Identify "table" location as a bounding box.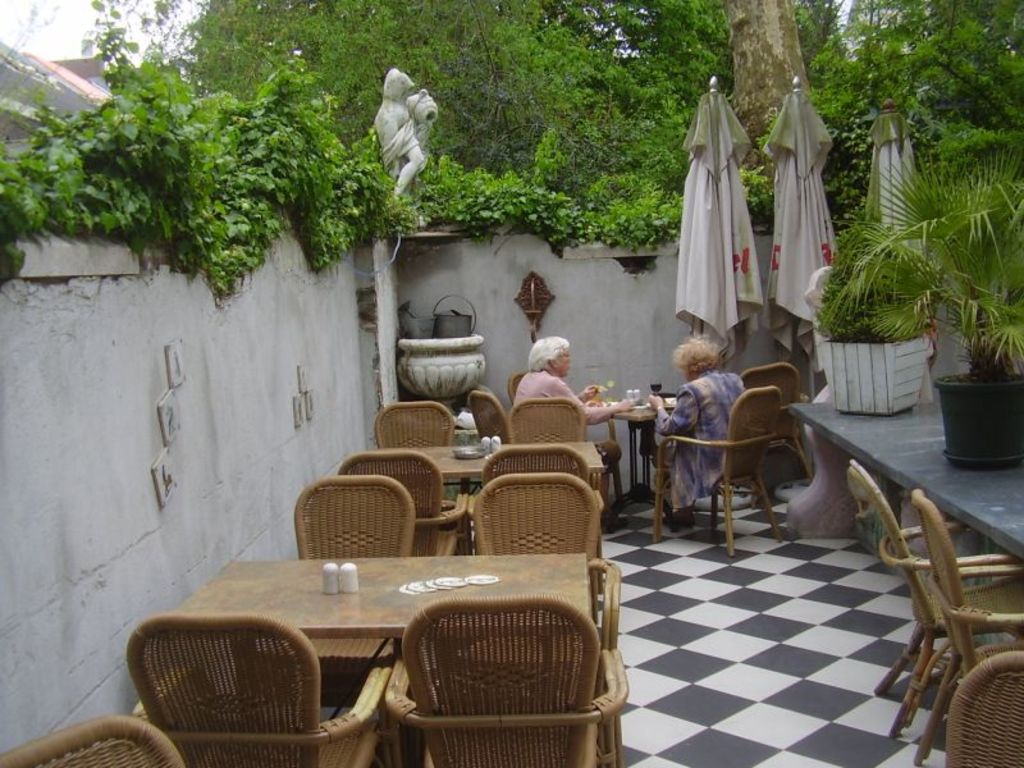
l=376, t=444, r=609, b=490.
